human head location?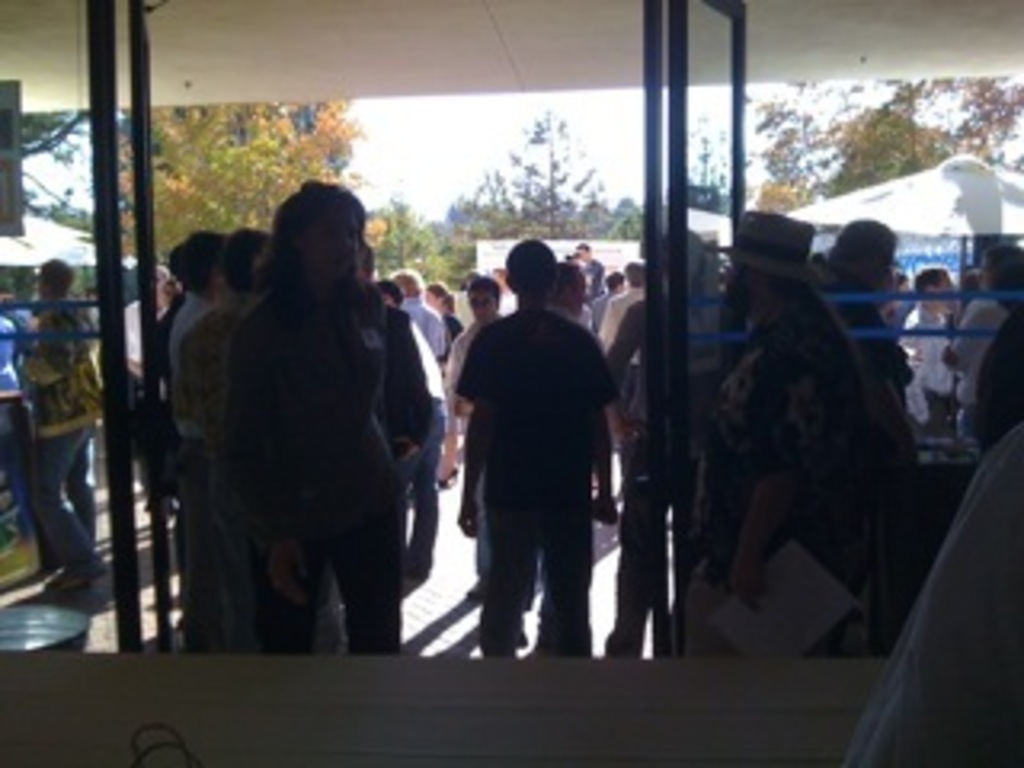
<region>371, 278, 406, 307</region>
